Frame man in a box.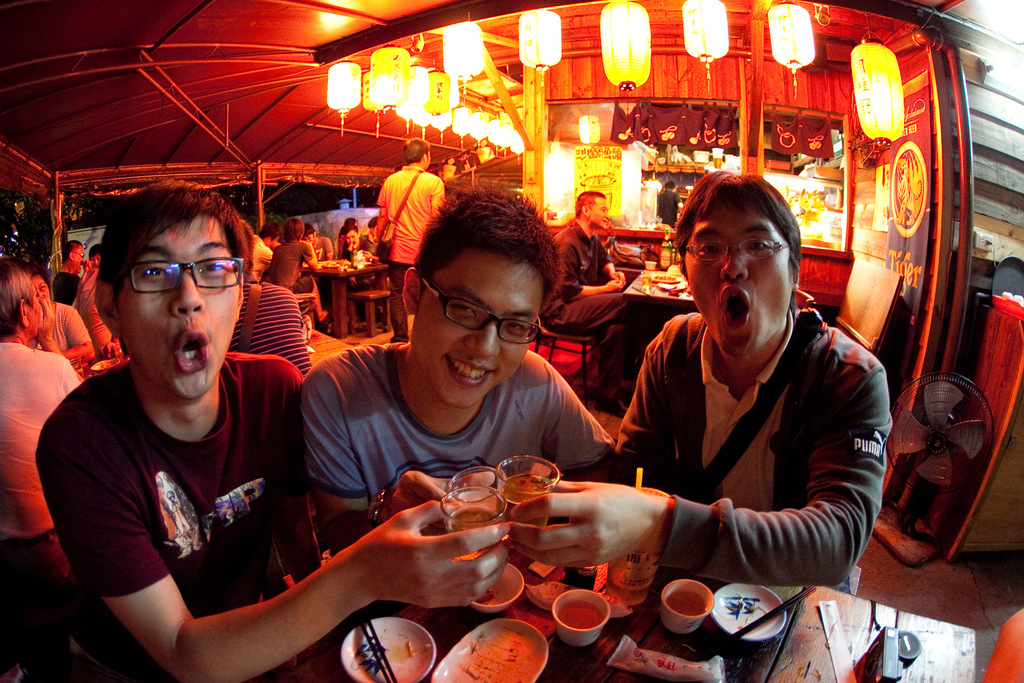
bbox=(342, 226, 384, 263).
